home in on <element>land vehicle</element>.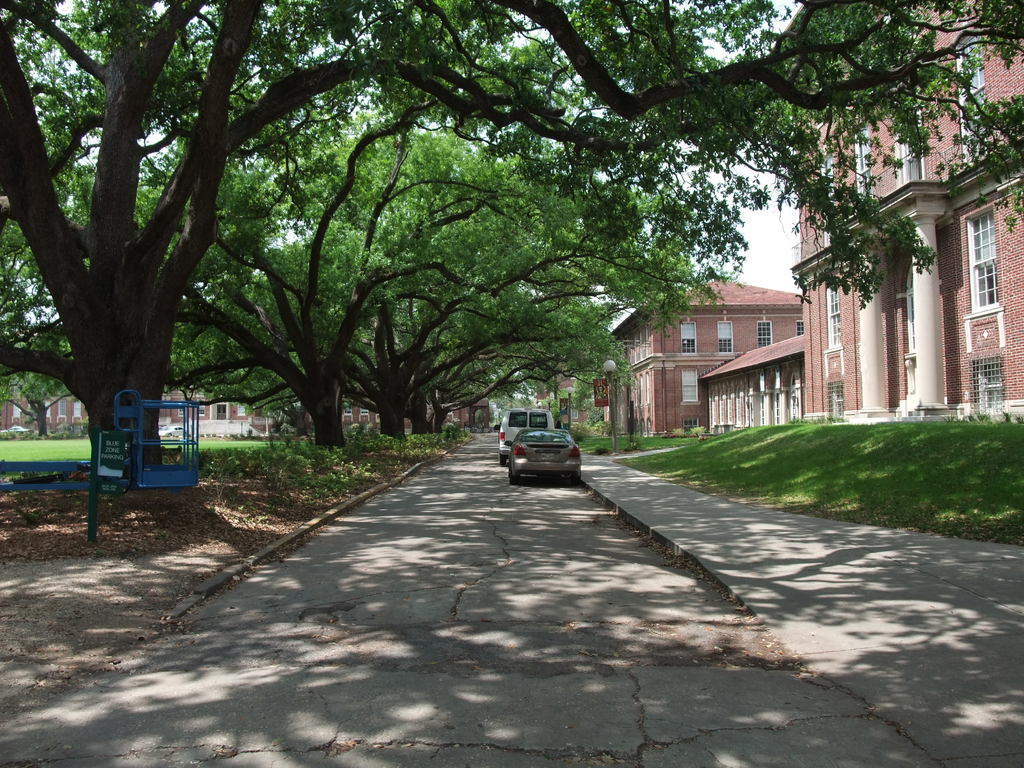
Homed in at box=[497, 408, 555, 465].
